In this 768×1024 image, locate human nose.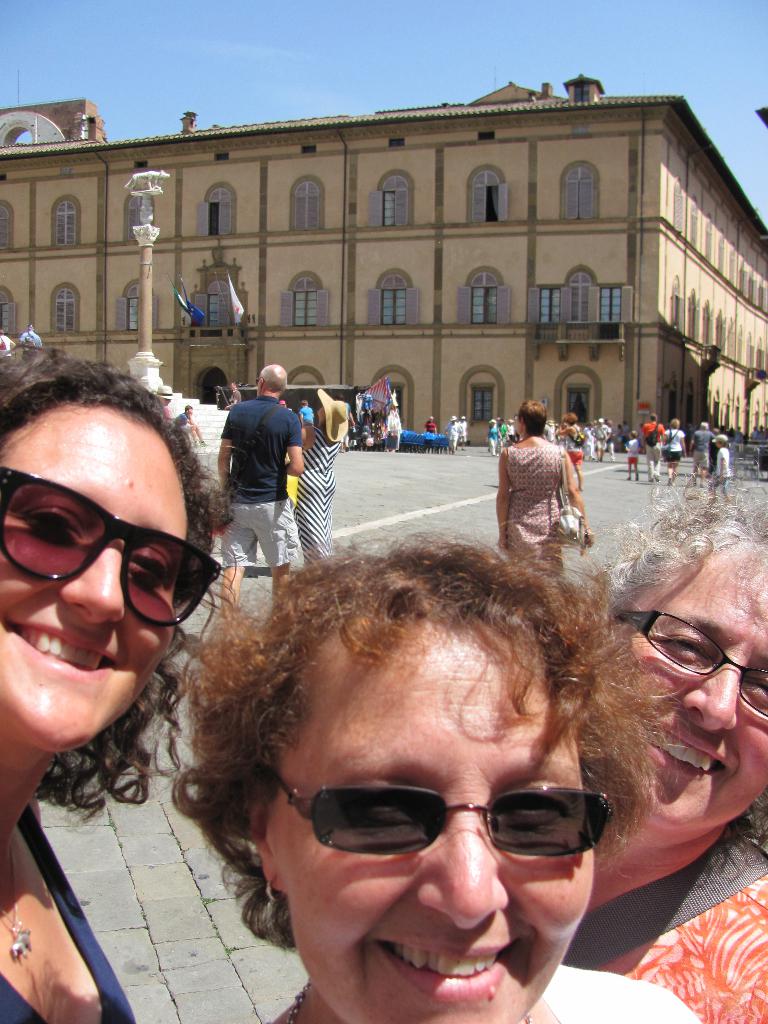
Bounding box: bbox=(60, 536, 126, 627).
